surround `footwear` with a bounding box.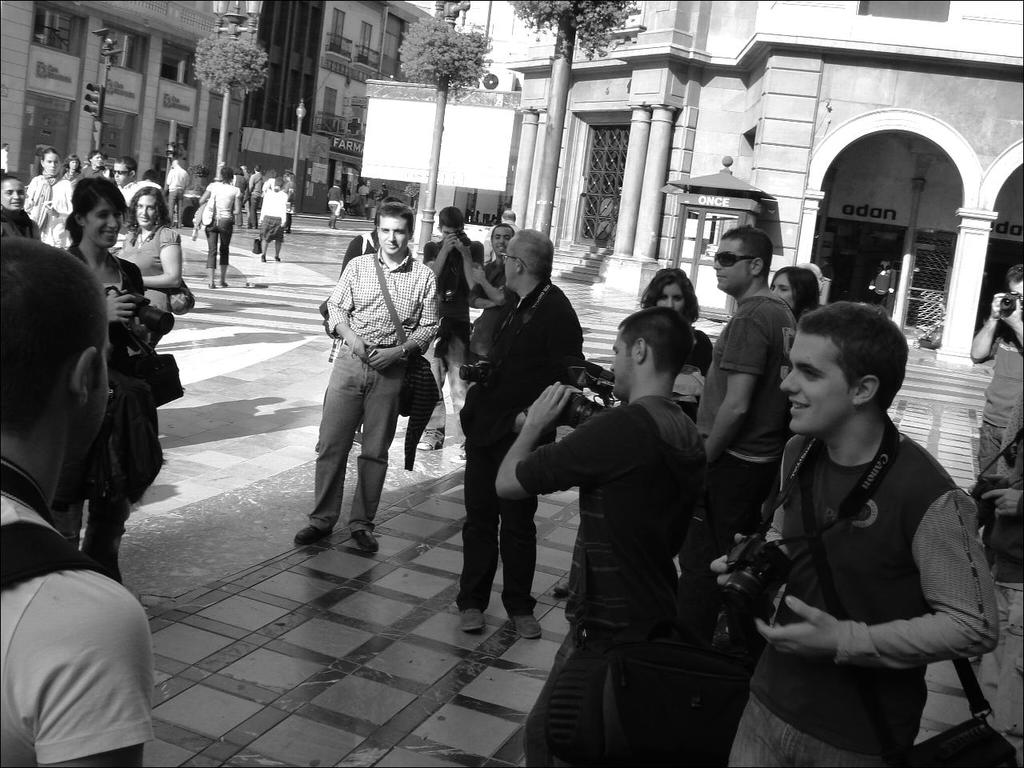
bbox=(459, 605, 486, 634).
